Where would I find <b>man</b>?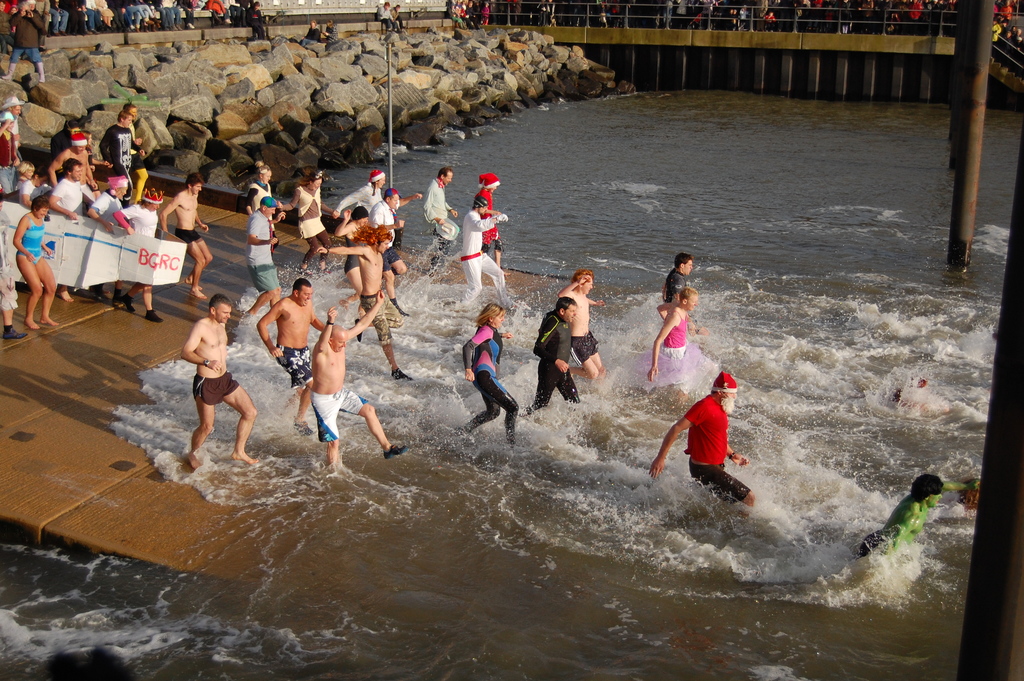
At <box>375,0,393,33</box>.
